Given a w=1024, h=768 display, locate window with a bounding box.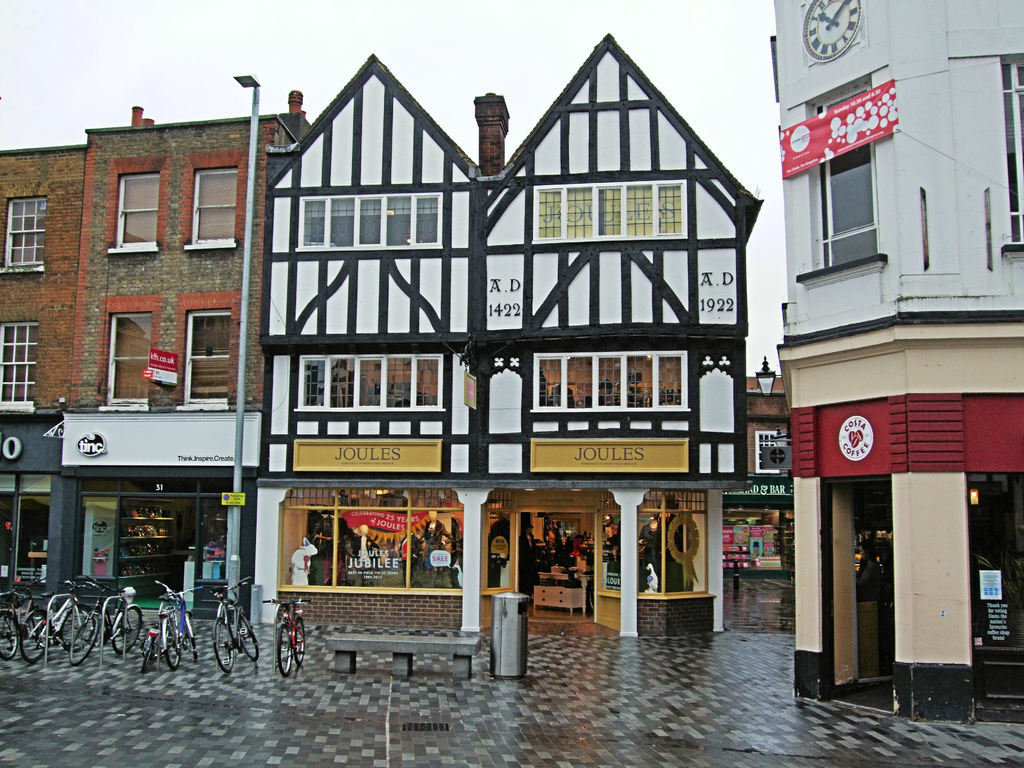
Located: 108:311:149:399.
